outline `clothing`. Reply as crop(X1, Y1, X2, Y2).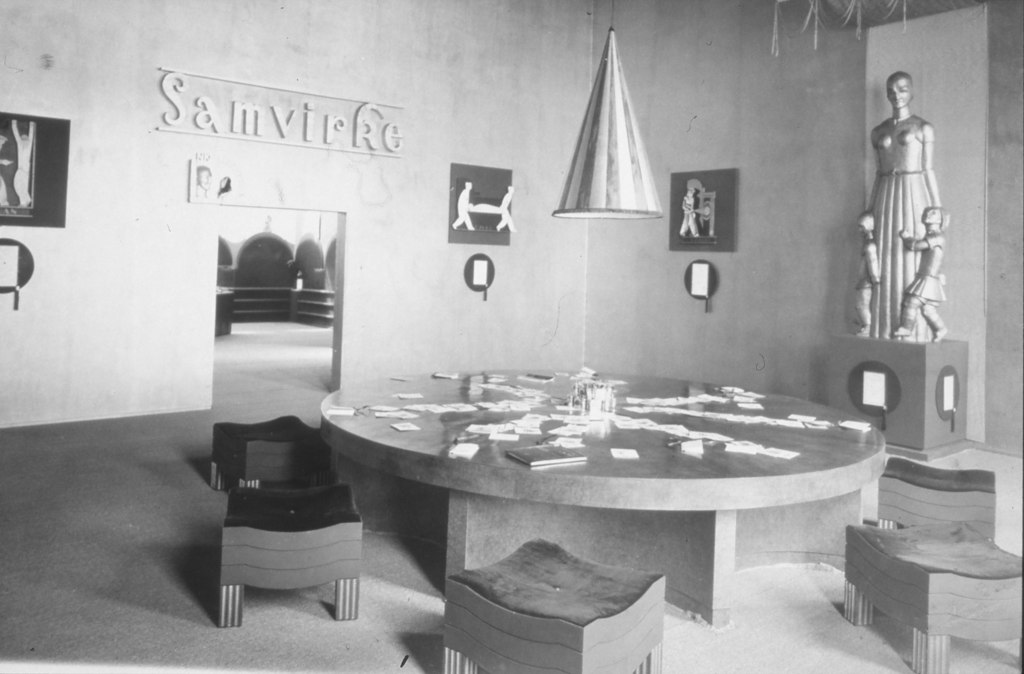
crop(860, 71, 954, 343).
